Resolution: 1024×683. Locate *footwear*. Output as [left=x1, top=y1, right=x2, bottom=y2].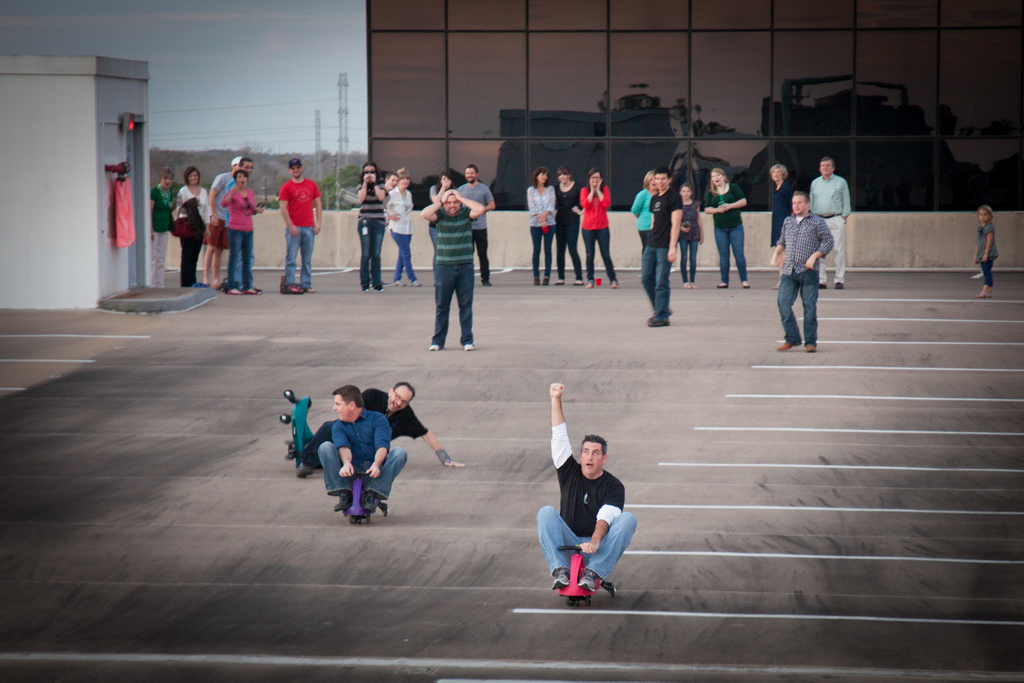
[left=647, top=316, right=666, bottom=331].
